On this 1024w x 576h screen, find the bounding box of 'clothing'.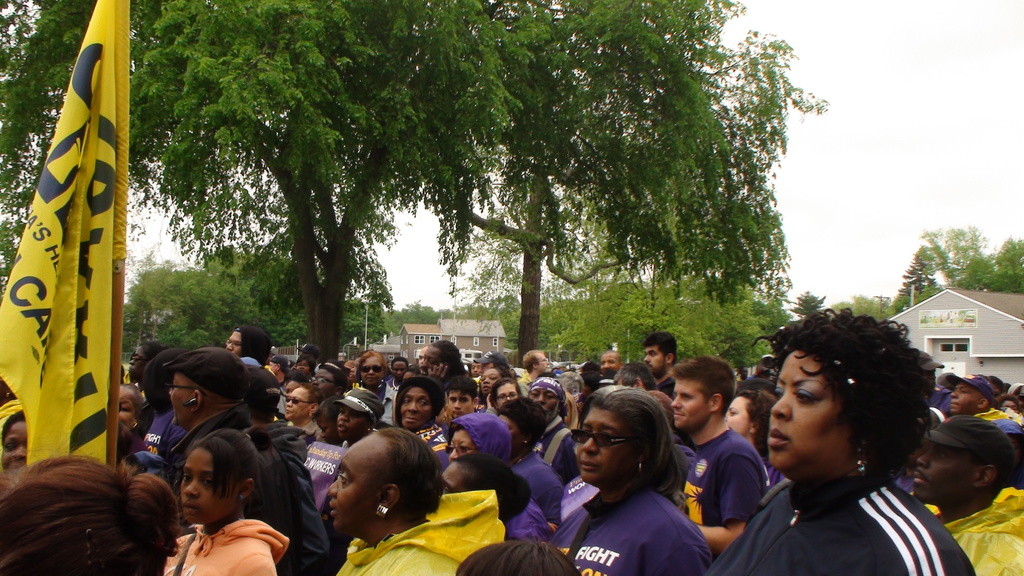
Bounding box: <region>676, 426, 776, 556</region>.
